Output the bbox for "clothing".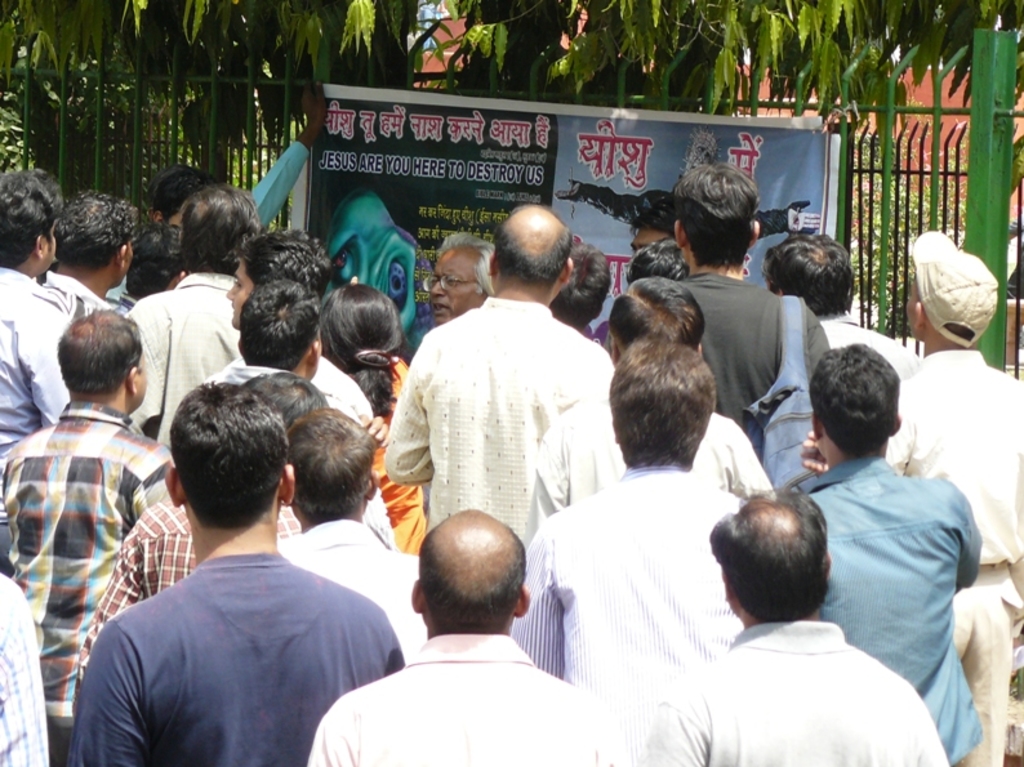
[822, 309, 918, 380].
